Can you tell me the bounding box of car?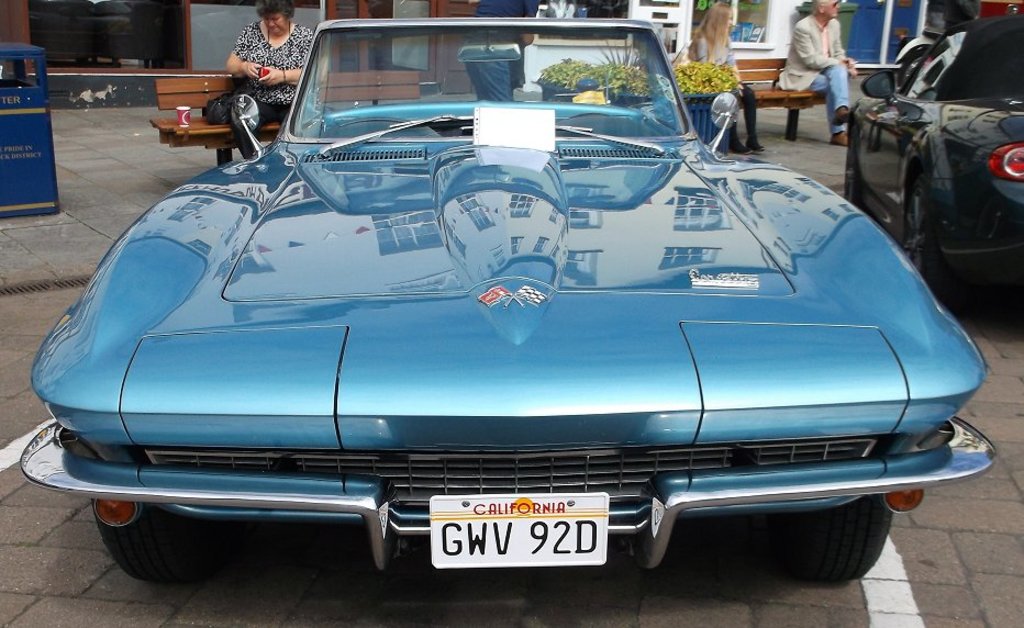
crop(15, 29, 1008, 606).
